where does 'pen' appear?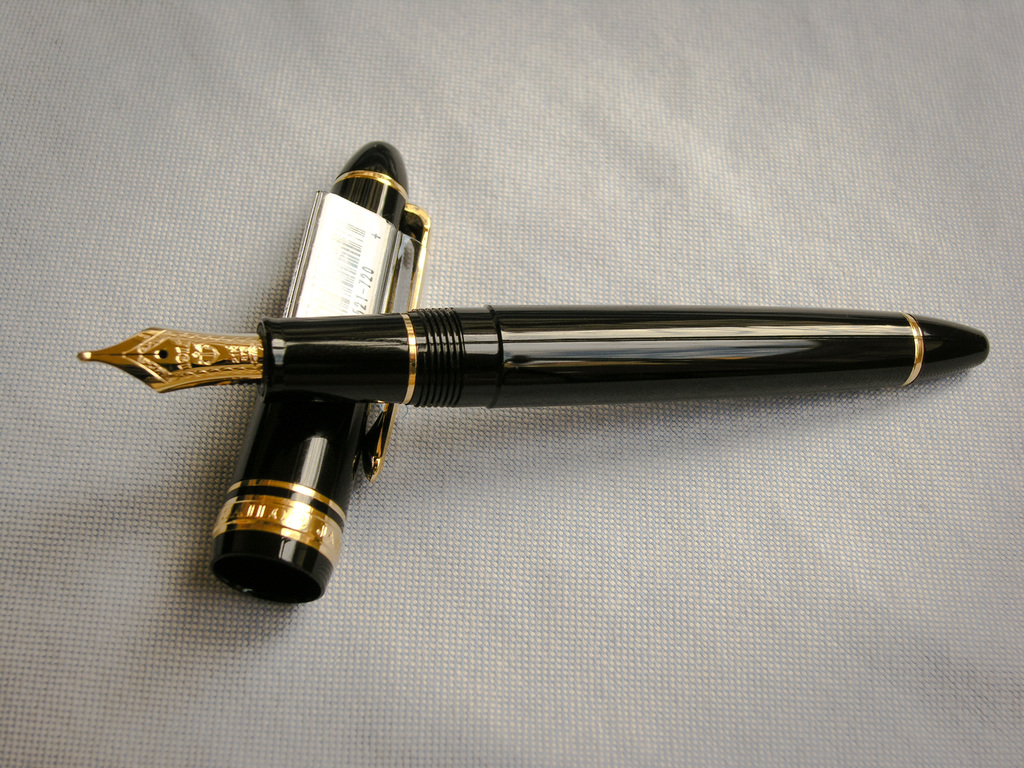
Appears at detection(77, 298, 990, 412).
